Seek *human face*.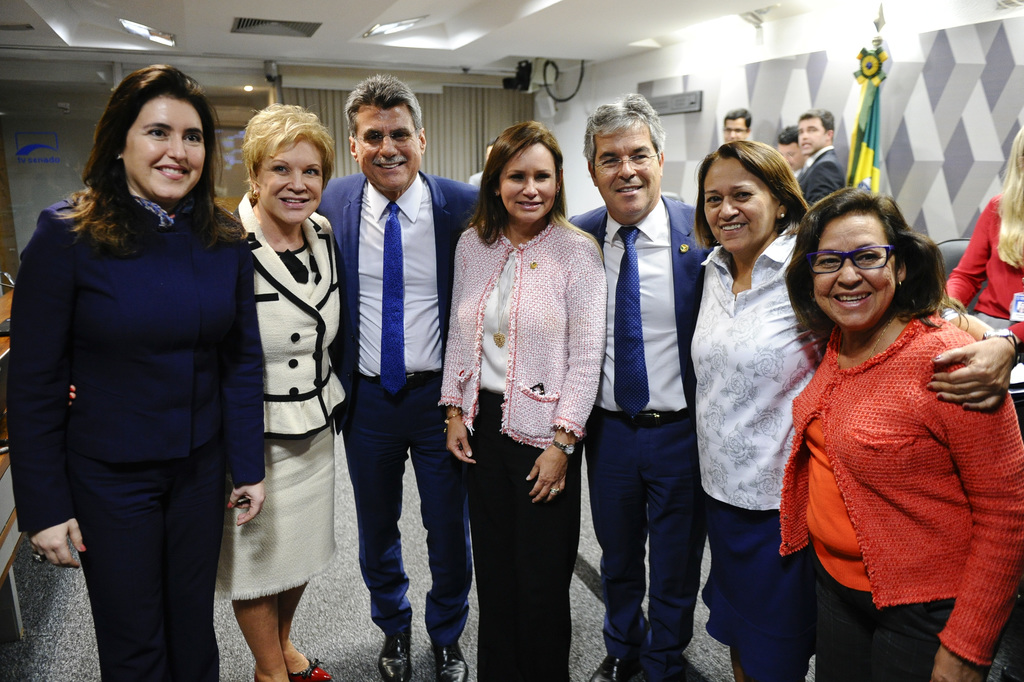
[left=811, top=213, right=895, bottom=330].
